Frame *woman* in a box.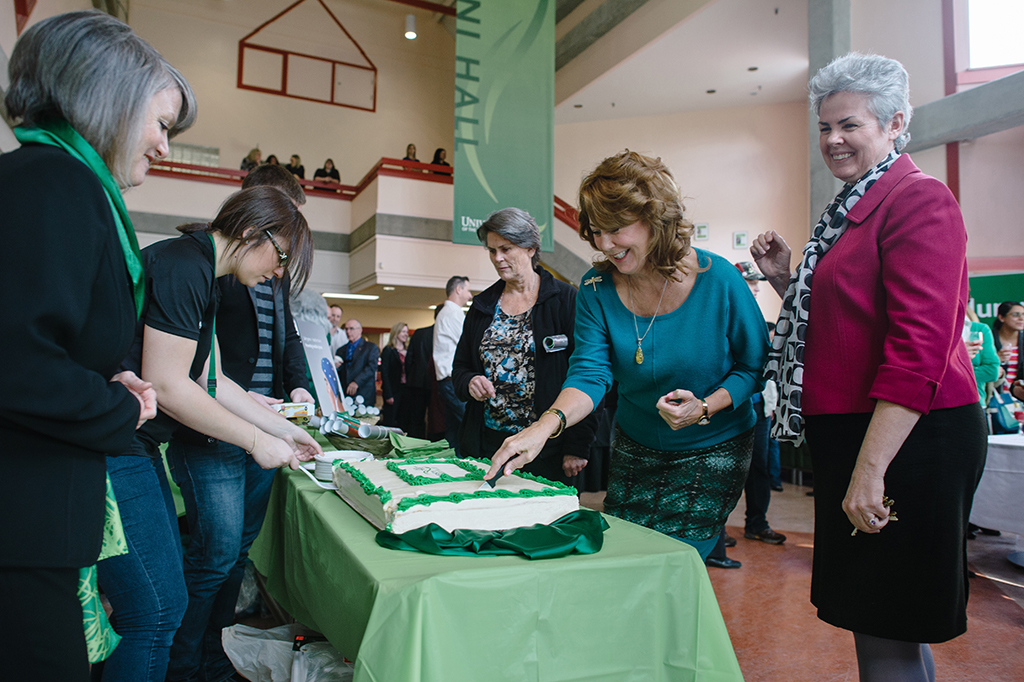
l=379, t=320, r=413, b=411.
